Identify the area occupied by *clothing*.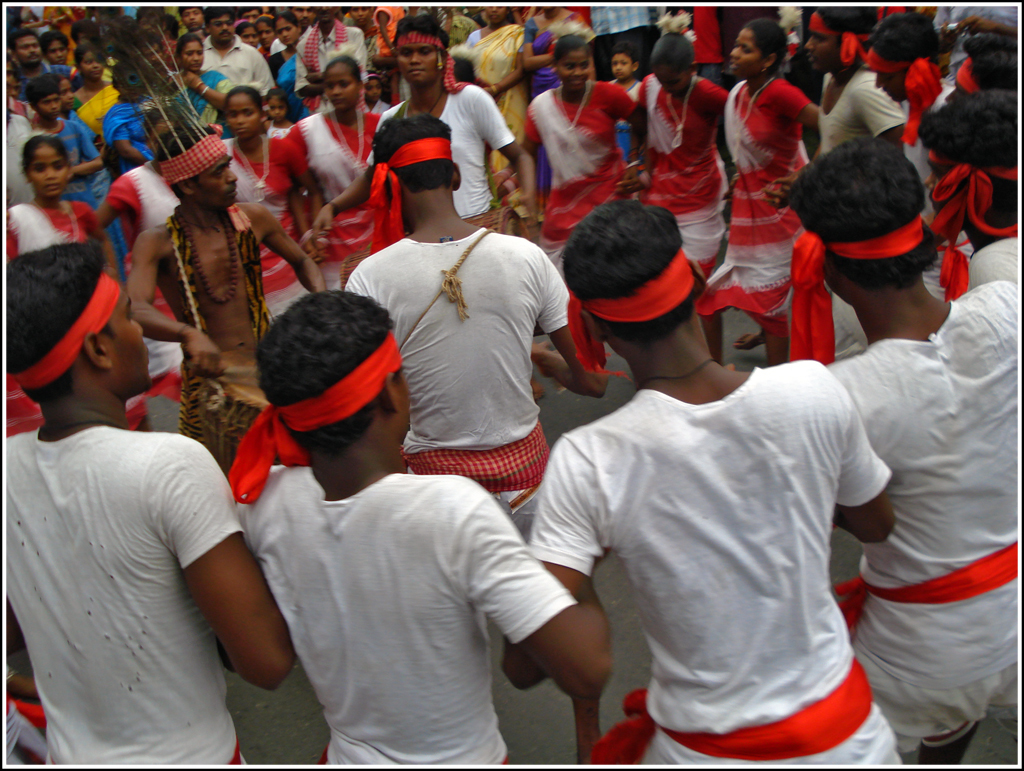
Area: locate(612, 77, 641, 115).
